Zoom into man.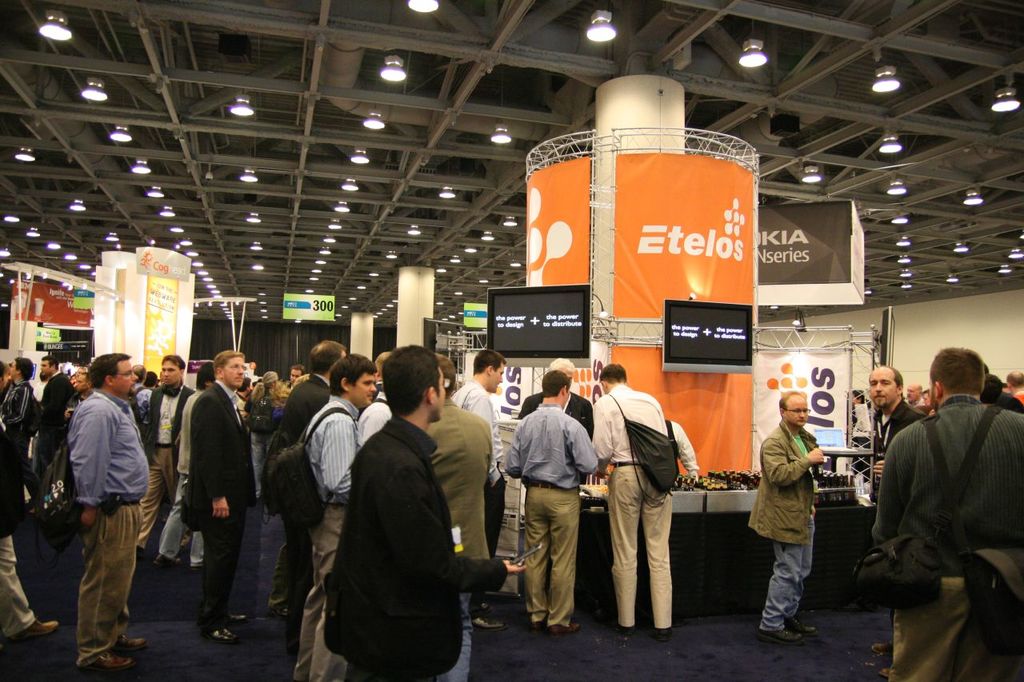
Zoom target: pyautogui.locateOnScreen(57, 370, 102, 579).
